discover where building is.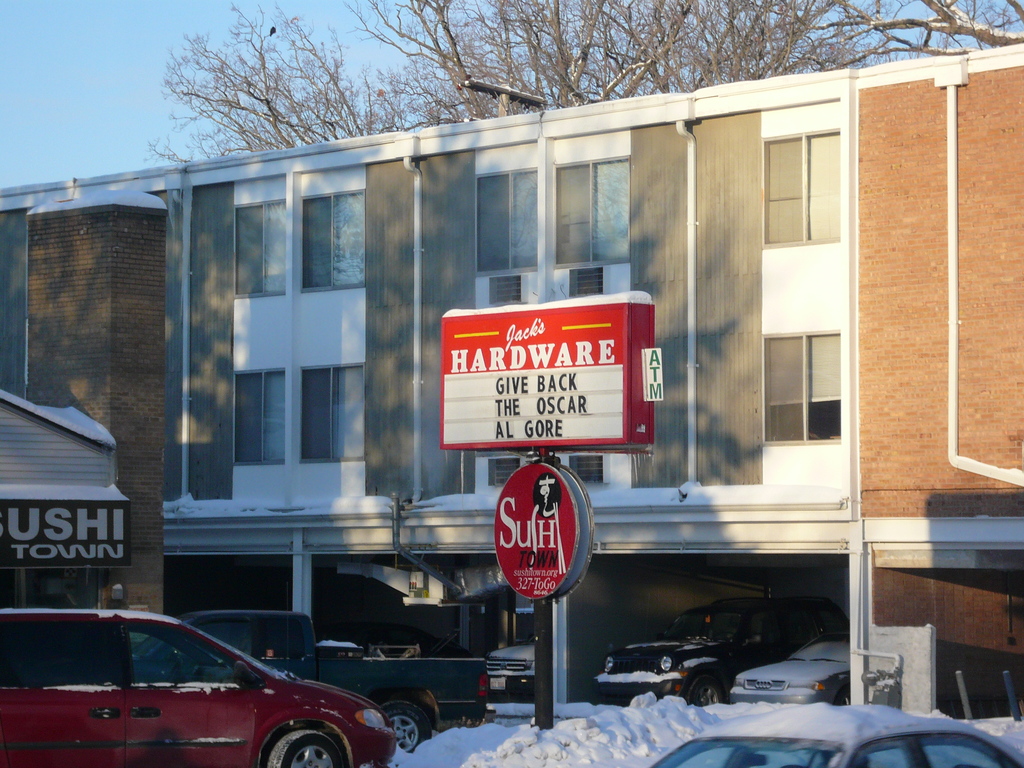
Discovered at {"x1": 855, "y1": 44, "x2": 1023, "y2": 701}.
